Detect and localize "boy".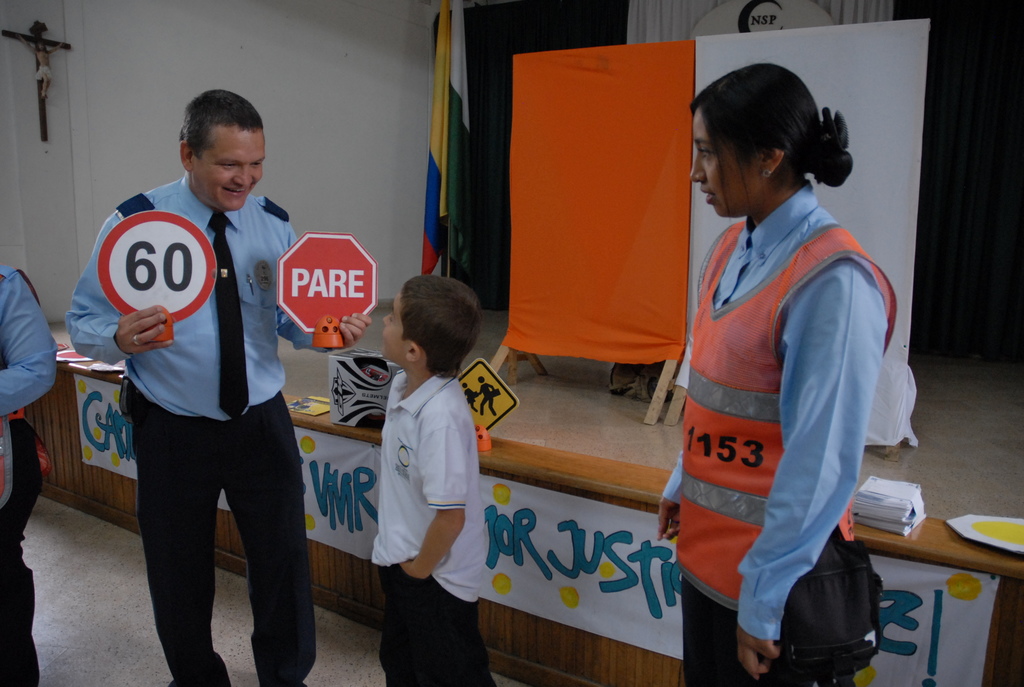
Localized at region(367, 273, 497, 684).
